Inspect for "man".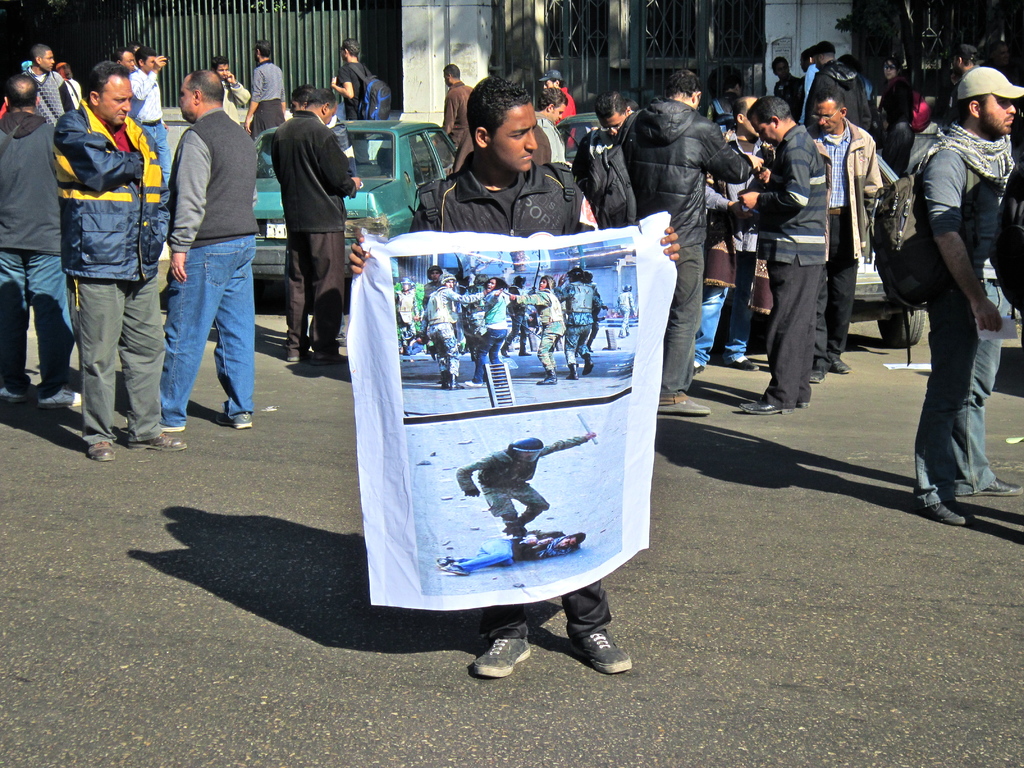
Inspection: [535,67,583,150].
